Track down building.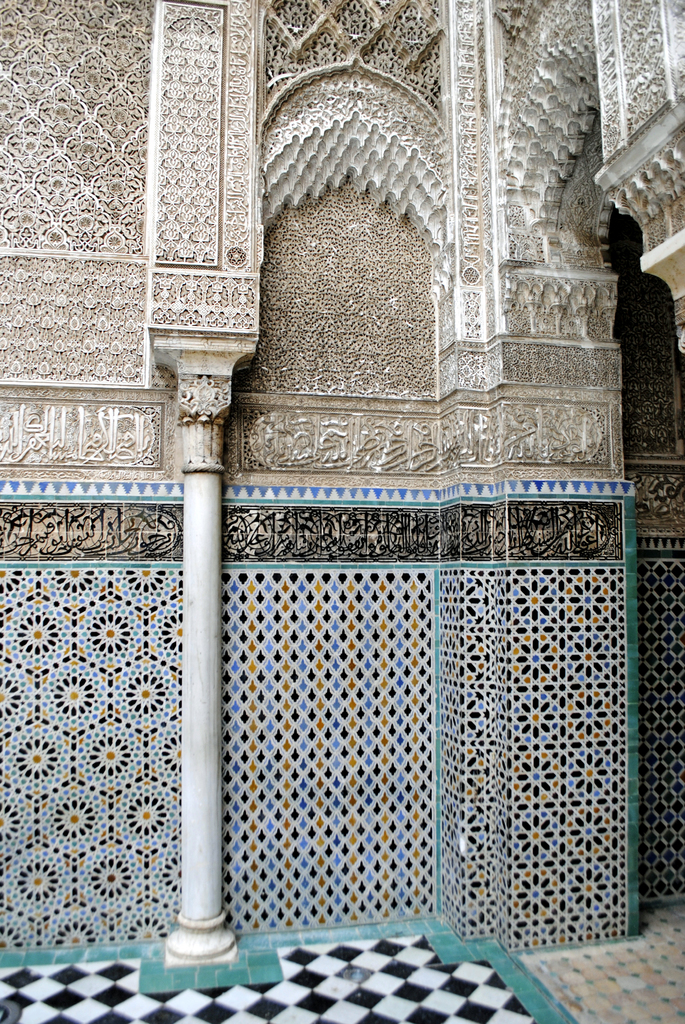
Tracked to 0:0:684:1023.
